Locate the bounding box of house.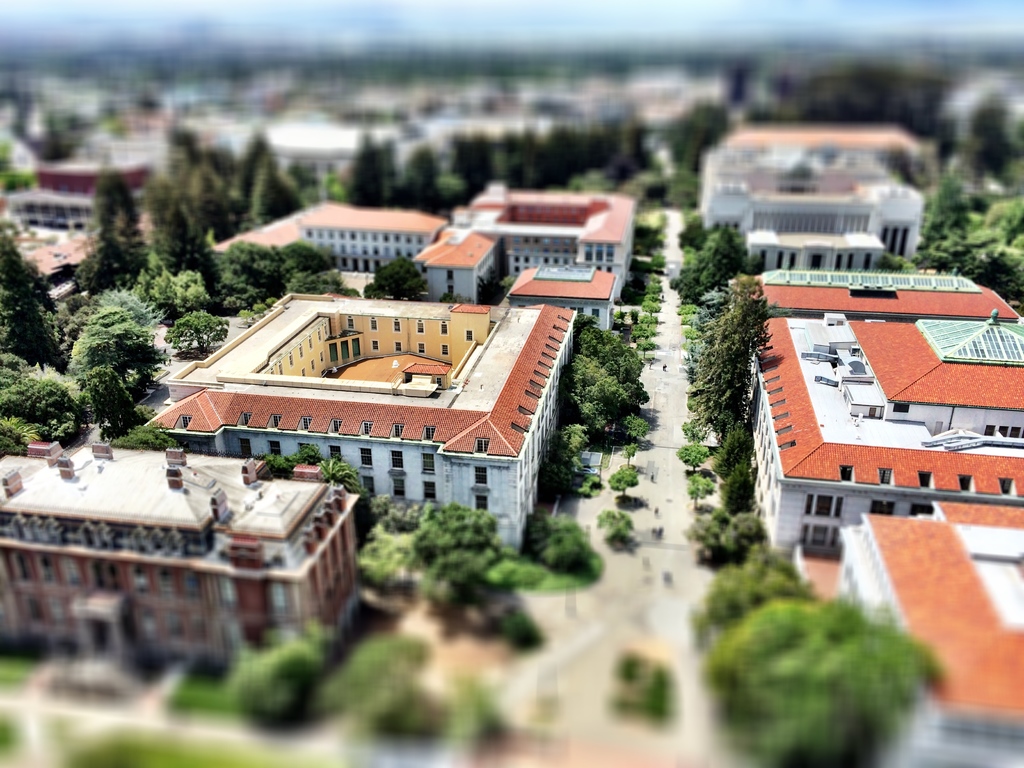
Bounding box: <box>2,220,117,290</box>.
